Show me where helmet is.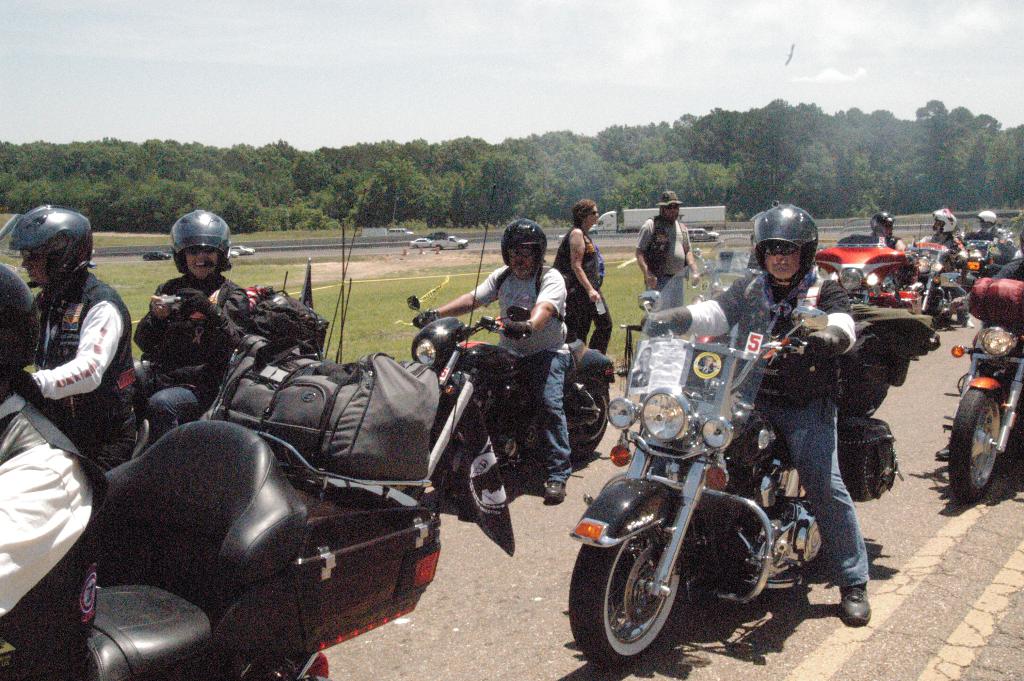
helmet is at (981, 204, 995, 231).
